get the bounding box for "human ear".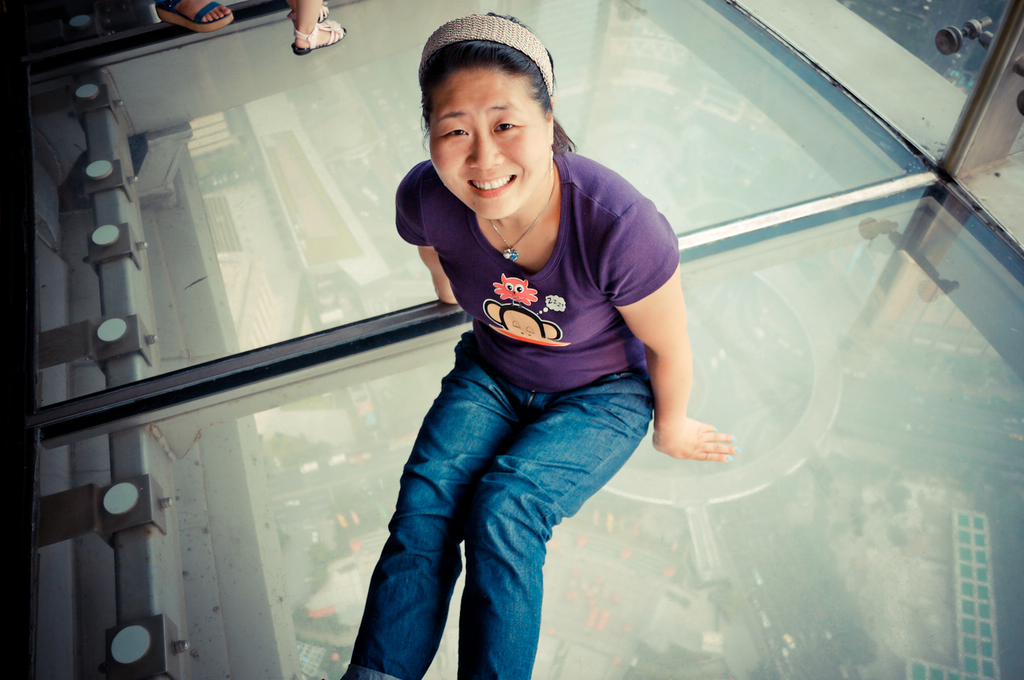
542, 92, 556, 125.
